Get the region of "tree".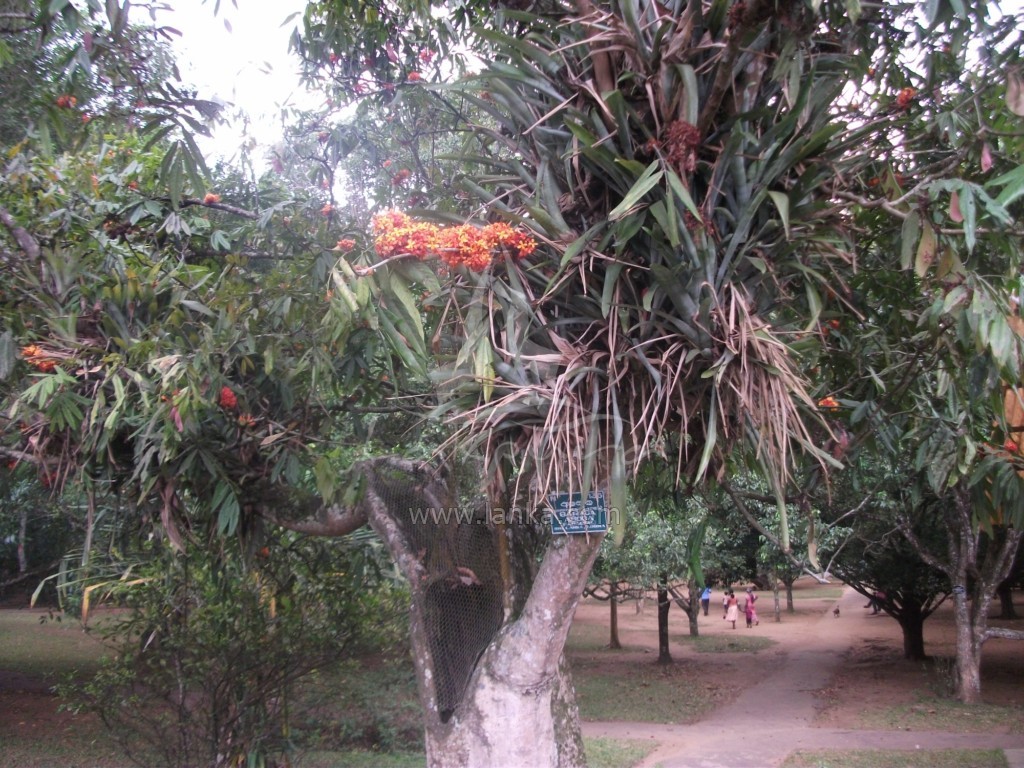
left=827, top=427, right=956, bottom=672.
